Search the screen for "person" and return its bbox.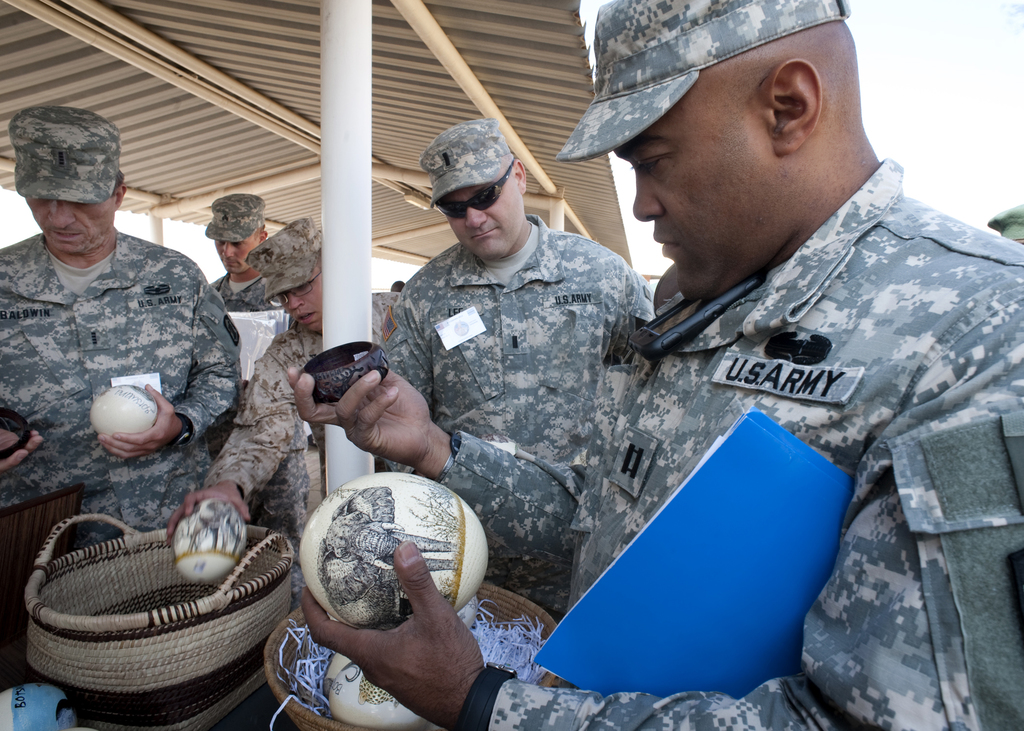
Found: [x1=204, y1=228, x2=276, y2=317].
